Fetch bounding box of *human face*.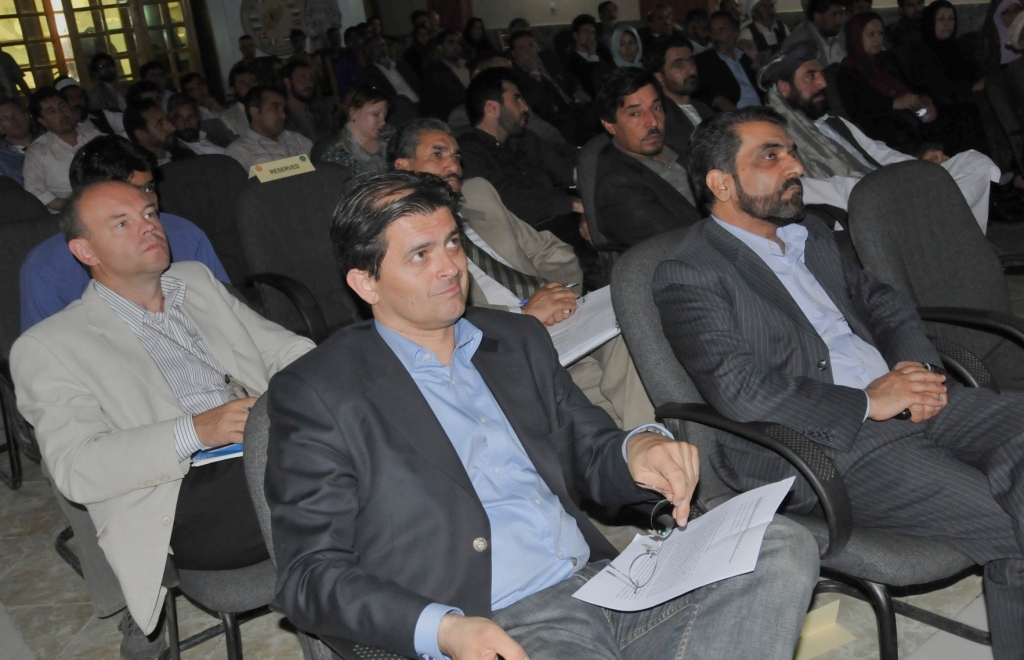
Bbox: [356,98,388,131].
